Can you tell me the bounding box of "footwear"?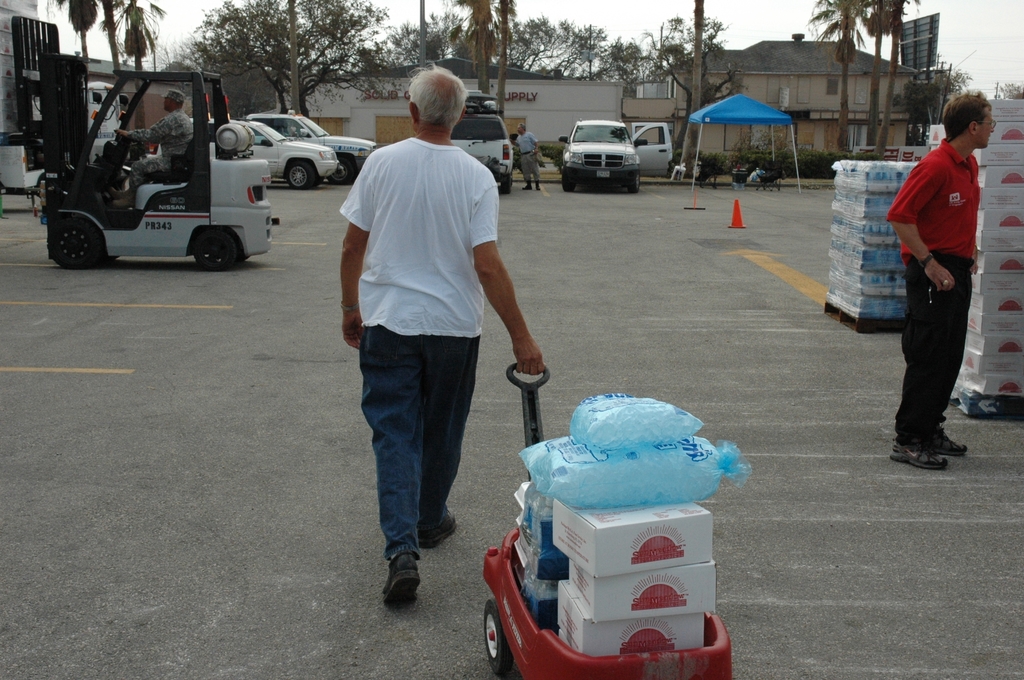
110 192 138 208.
